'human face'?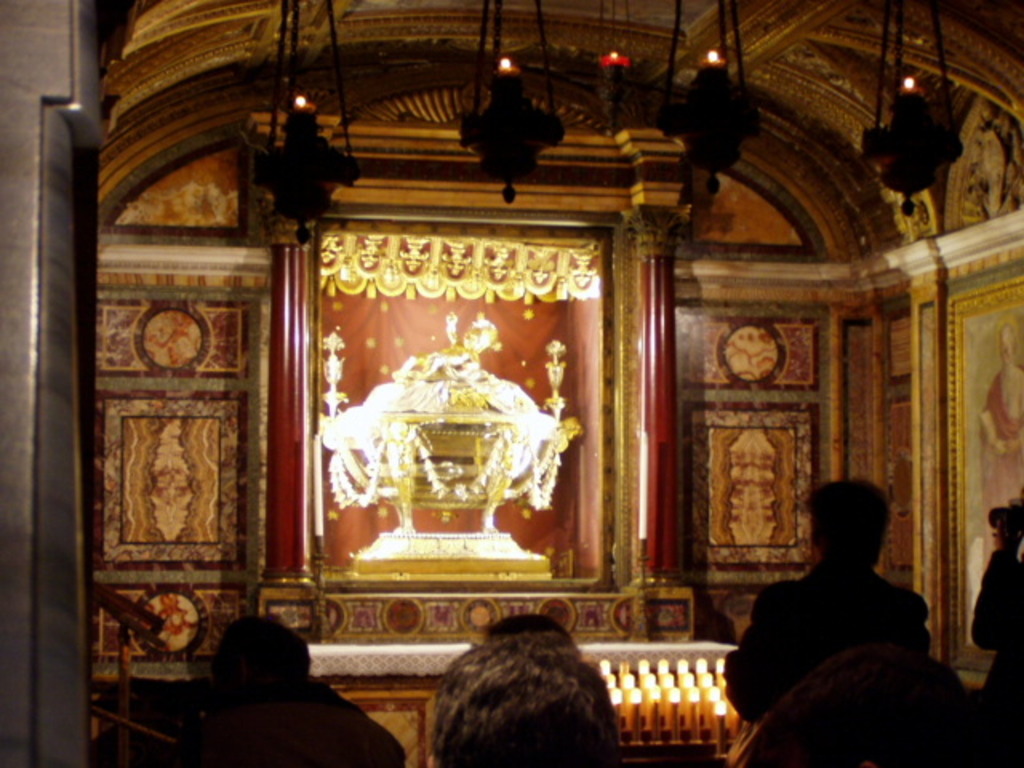
(998, 323, 1014, 363)
